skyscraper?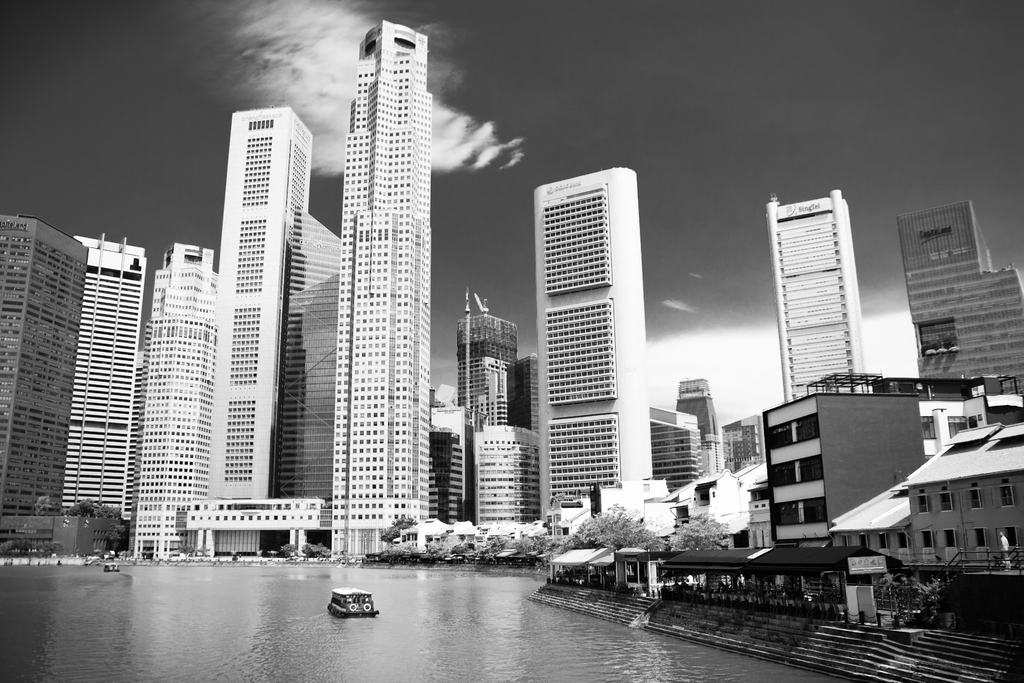
box=[140, 238, 231, 561]
